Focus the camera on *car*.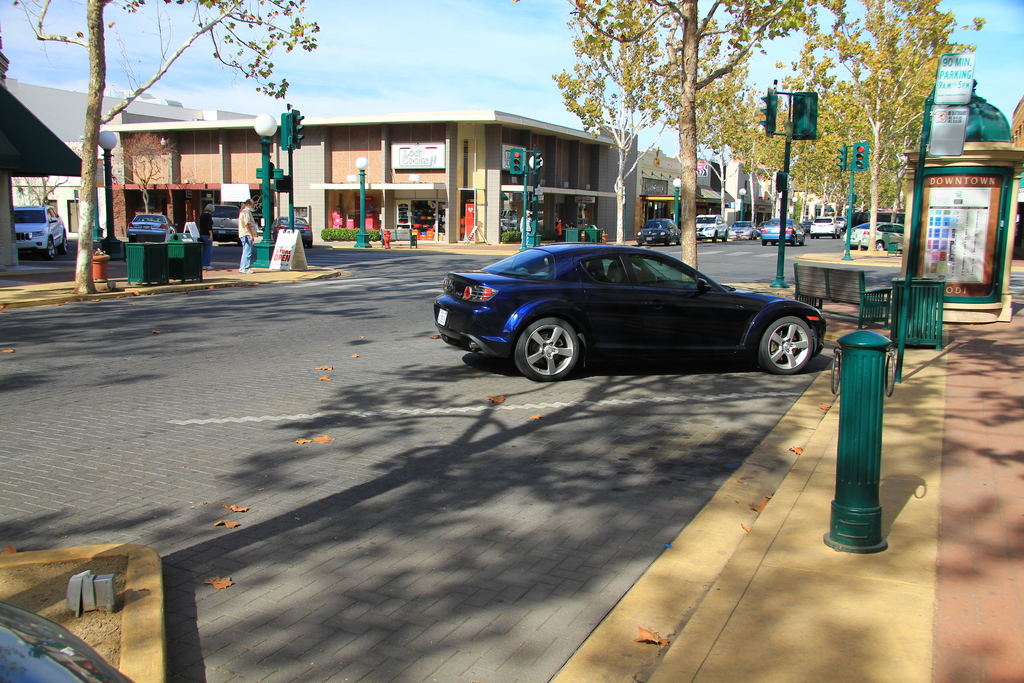
Focus region: left=692, top=216, right=728, bottom=241.
